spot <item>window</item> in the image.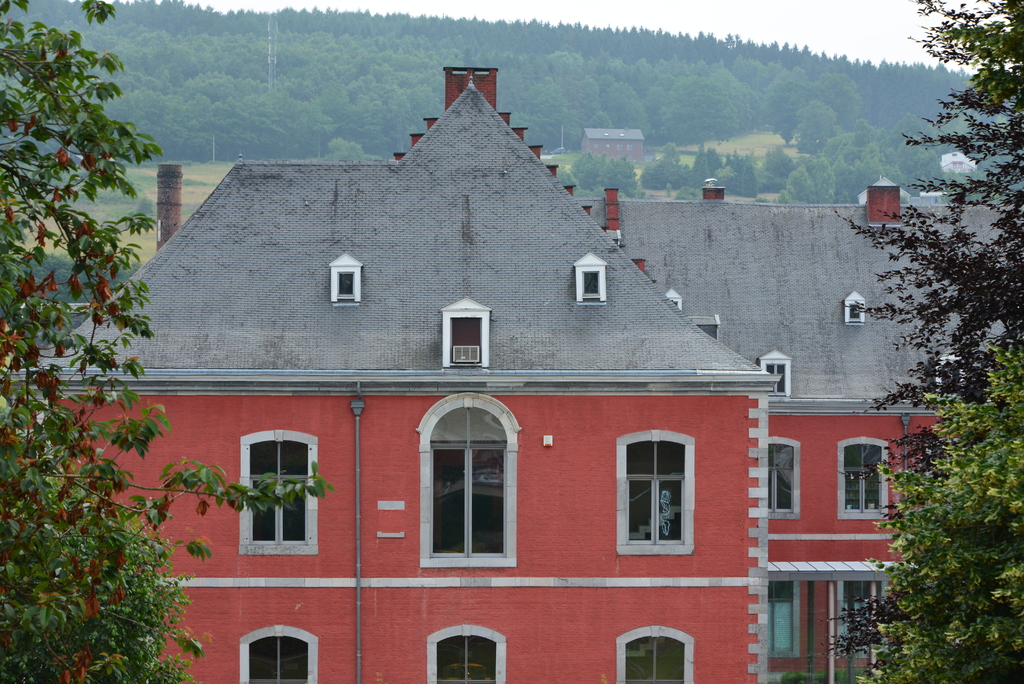
<item>window</item> found at rect(842, 583, 884, 646).
